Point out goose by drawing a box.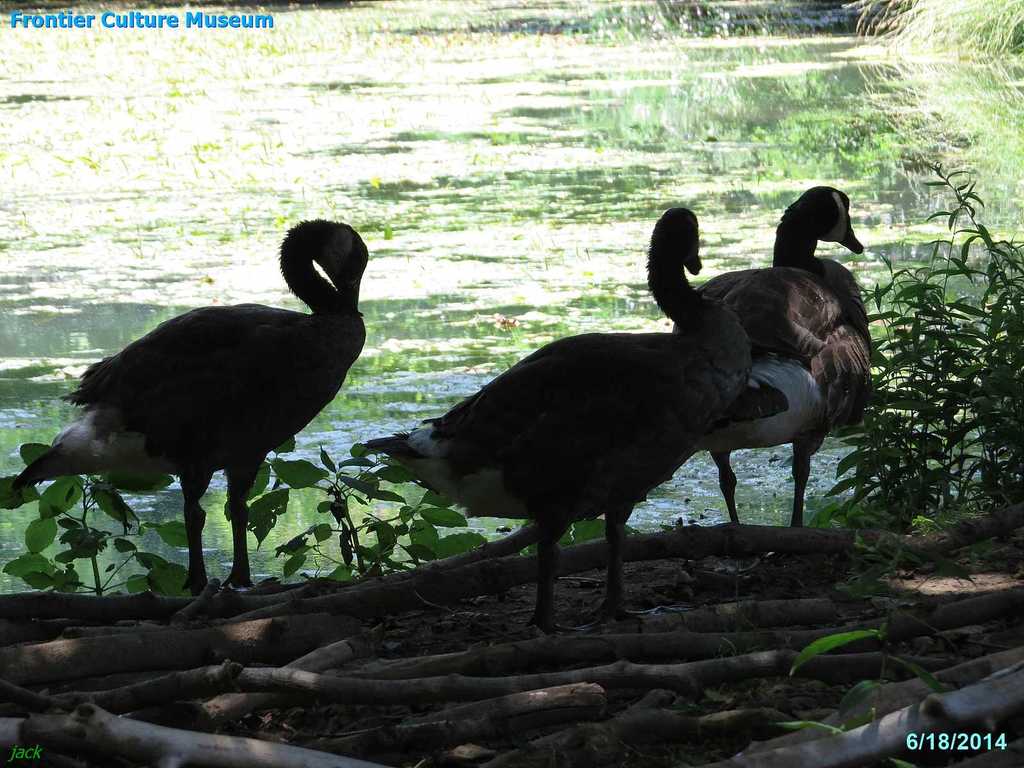
left=365, top=207, right=750, bottom=636.
